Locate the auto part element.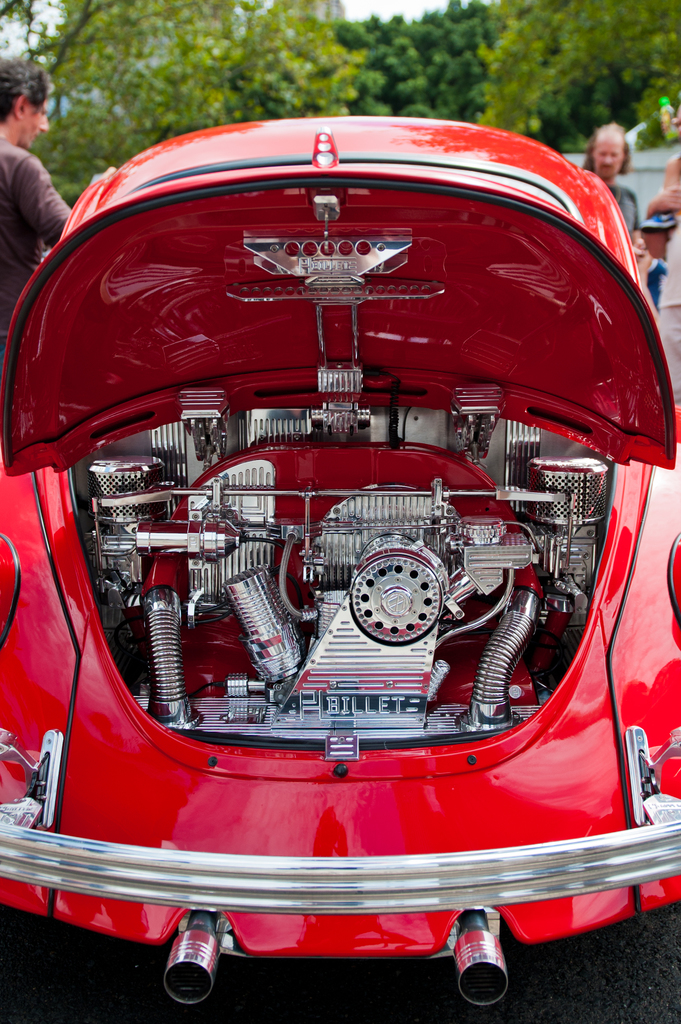
Element bbox: [left=0, top=111, right=680, bottom=577].
